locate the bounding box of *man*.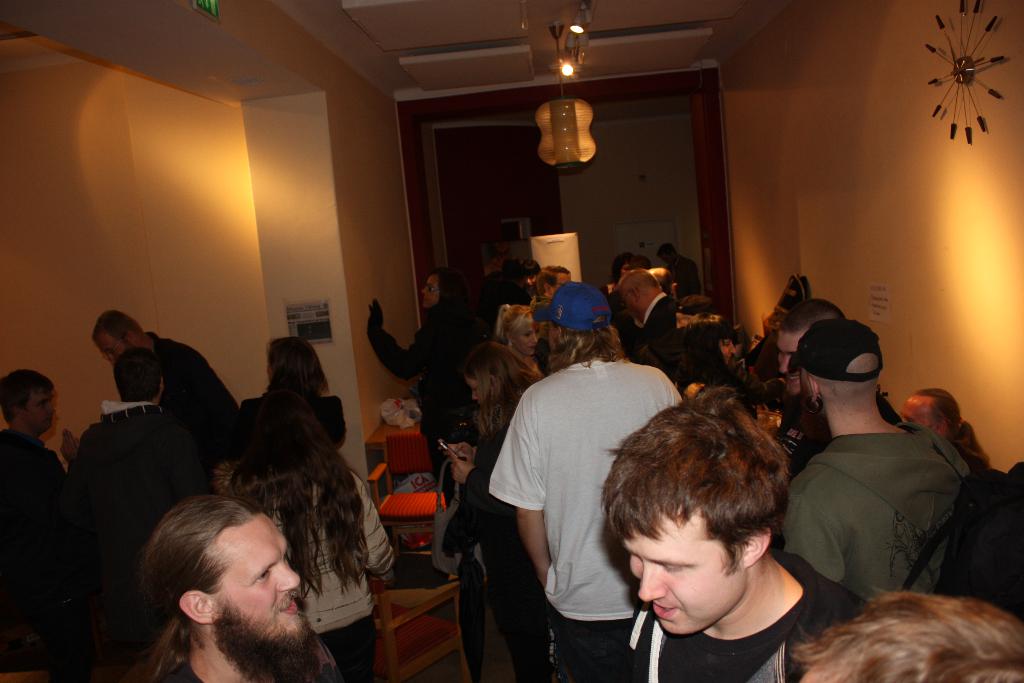
Bounding box: bbox(642, 270, 688, 305).
